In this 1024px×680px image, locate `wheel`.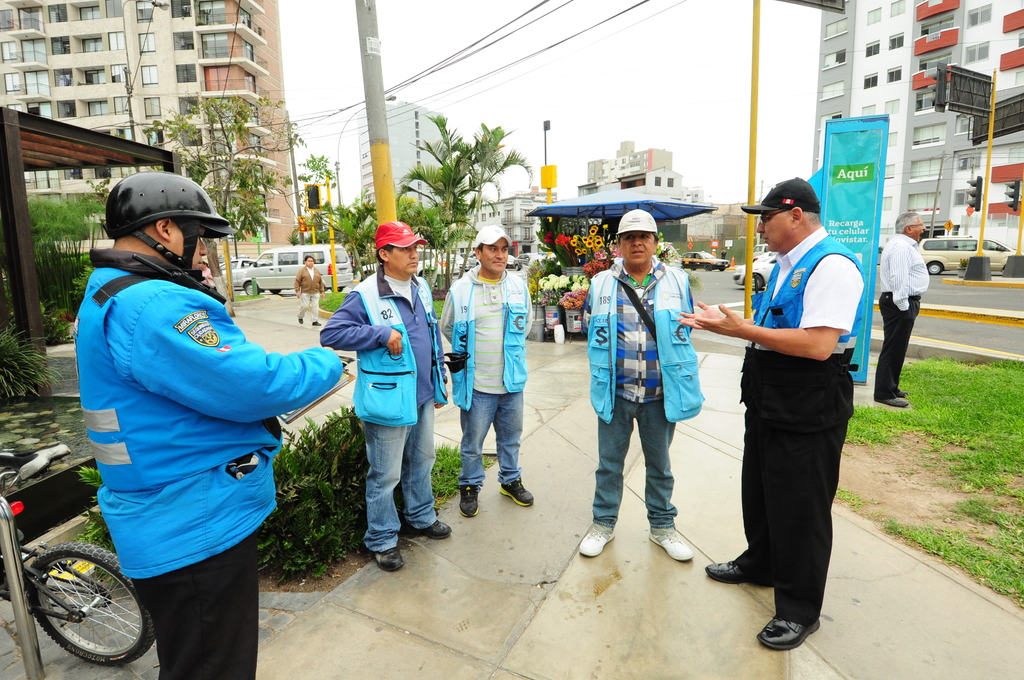
Bounding box: 242, 279, 257, 299.
